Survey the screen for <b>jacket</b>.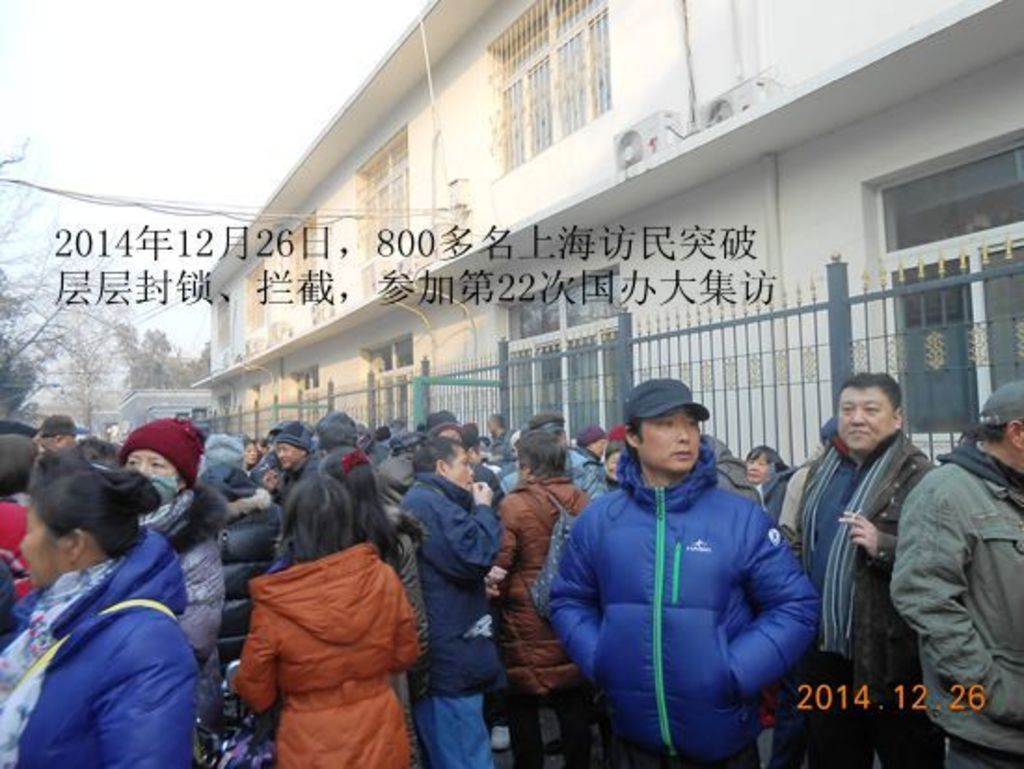
Survey found: <bbox>495, 473, 592, 698</bbox>.
